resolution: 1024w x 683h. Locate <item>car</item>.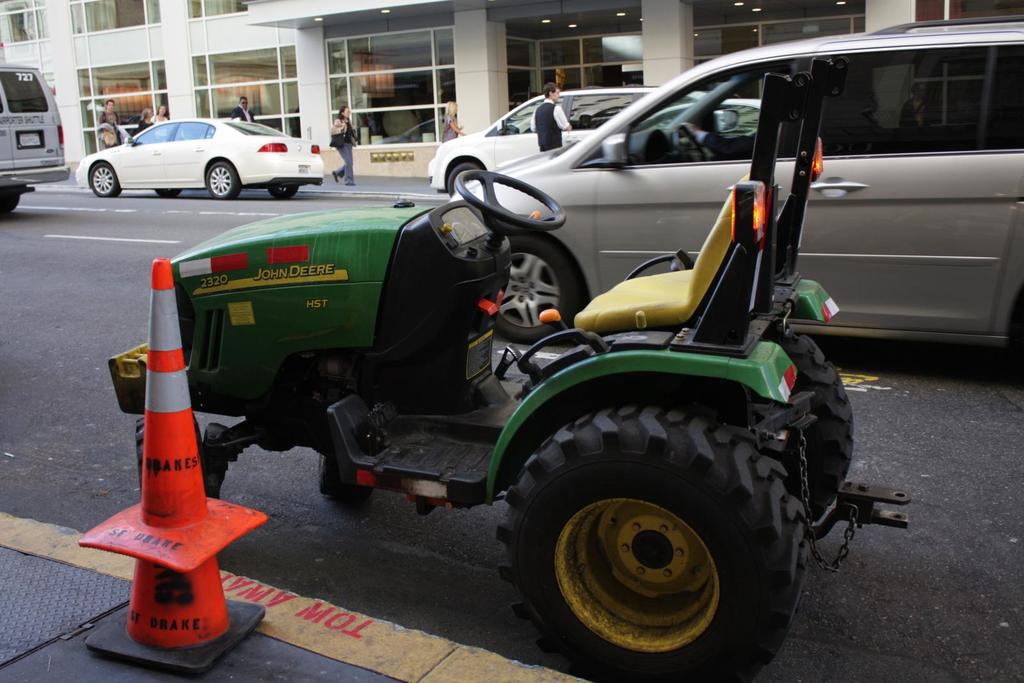
x1=72 y1=115 x2=330 y2=199.
